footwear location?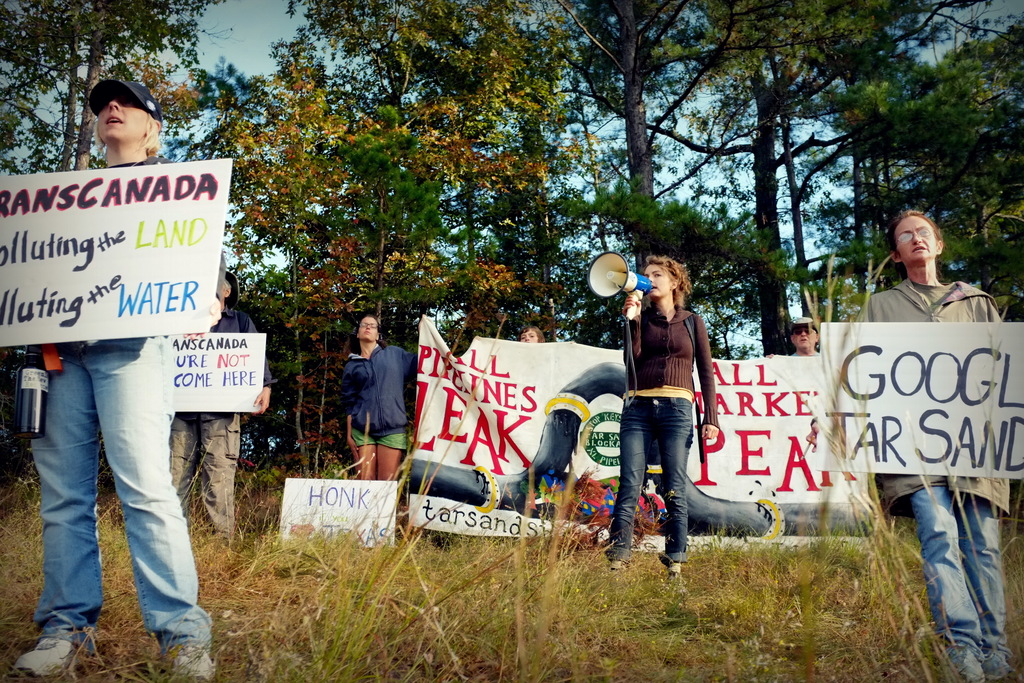
(x1=941, y1=649, x2=983, y2=680)
